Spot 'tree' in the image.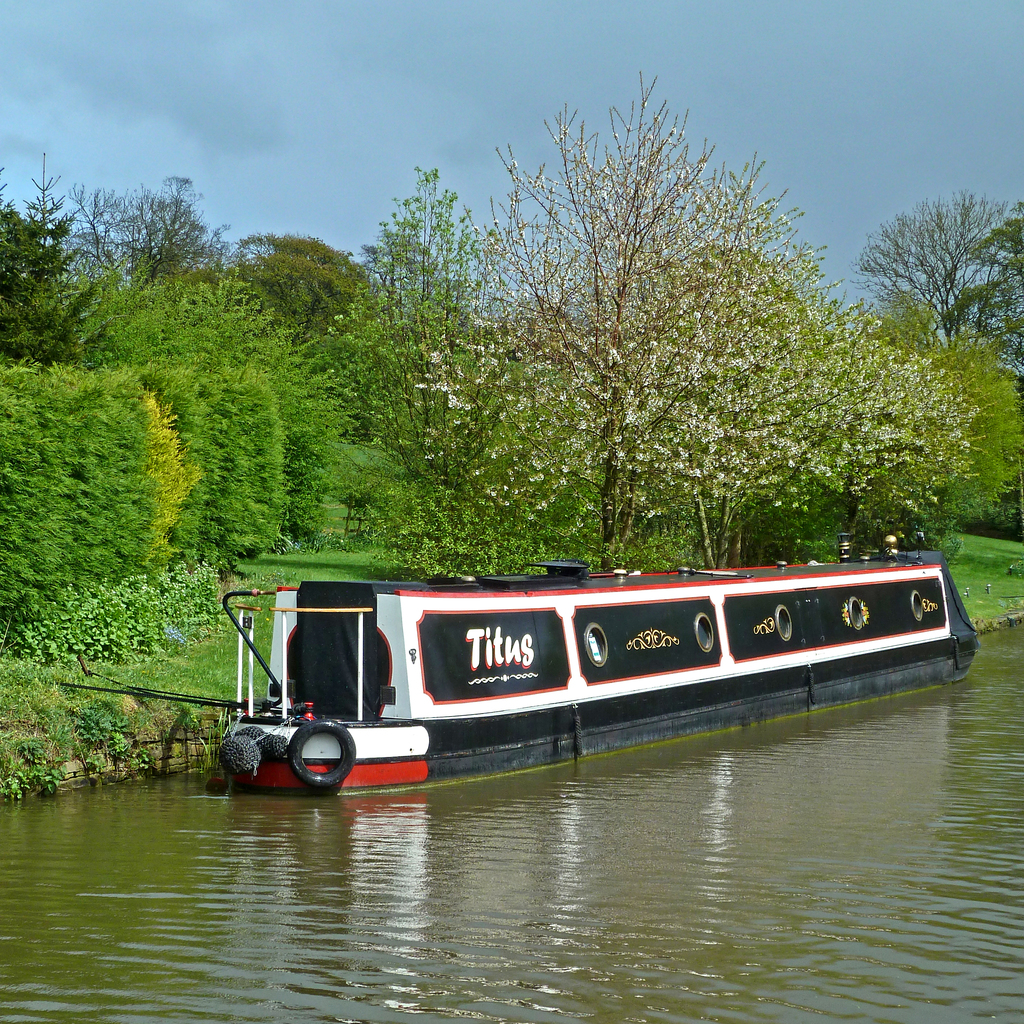
'tree' found at locate(79, 249, 331, 602).
